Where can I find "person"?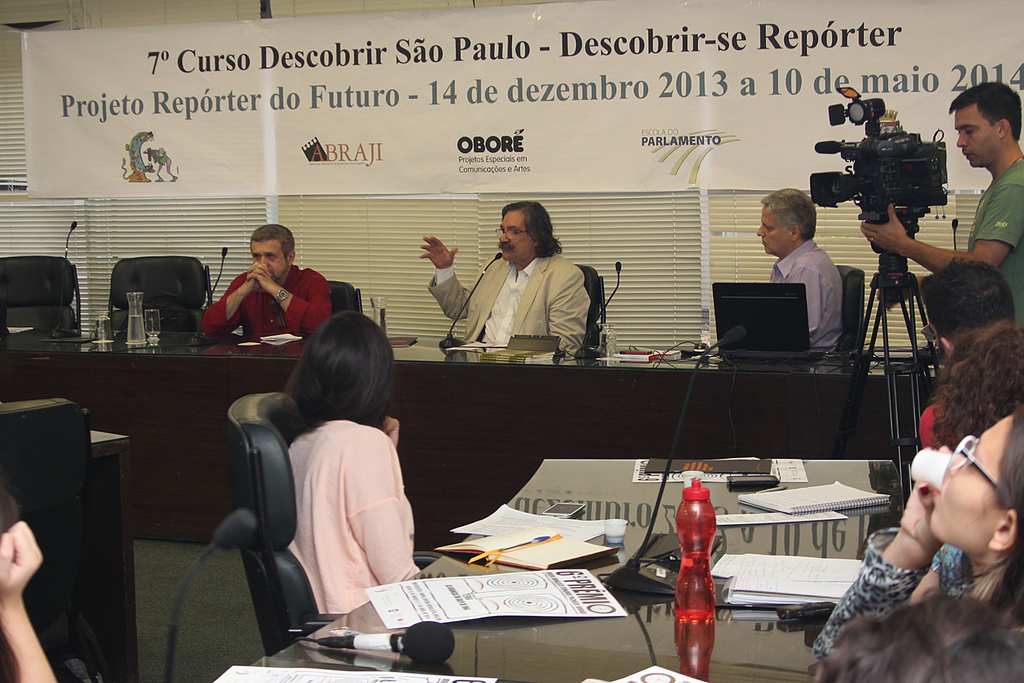
You can find it at {"left": 909, "top": 254, "right": 1013, "bottom": 447}.
